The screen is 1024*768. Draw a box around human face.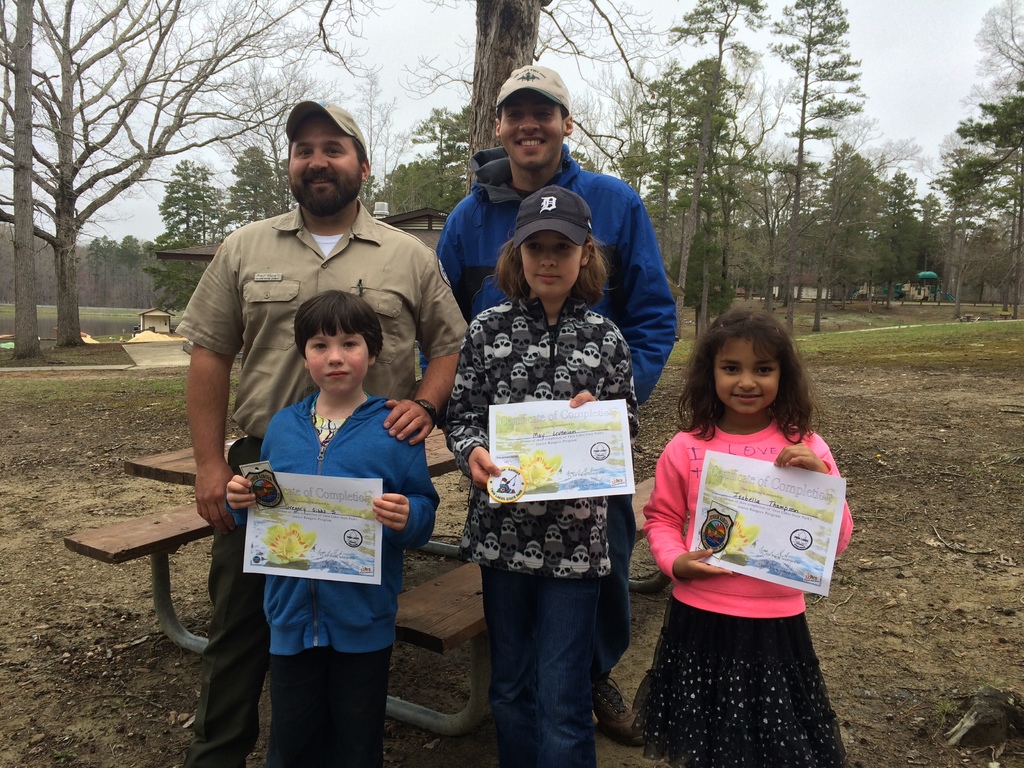
locate(501, 88, 567, 164).
